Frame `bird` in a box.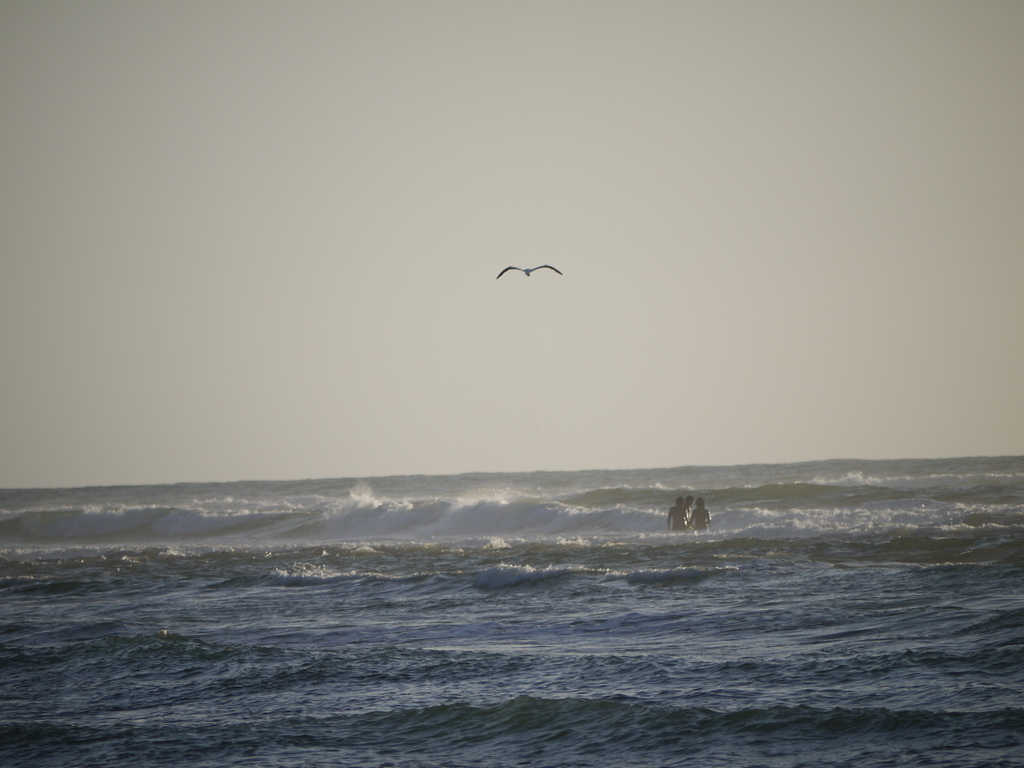
[left=495, top=257, right=561, bottom=275].
